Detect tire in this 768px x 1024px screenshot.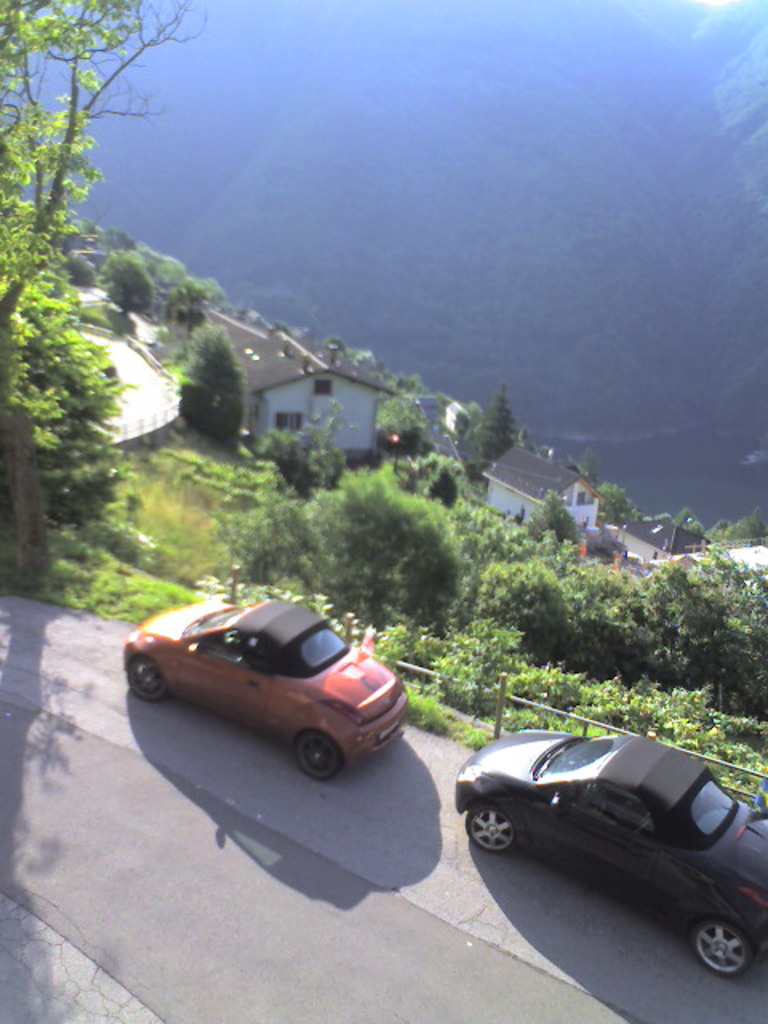
Detection: x1=126 y1=658 x2=165 y2=702.
